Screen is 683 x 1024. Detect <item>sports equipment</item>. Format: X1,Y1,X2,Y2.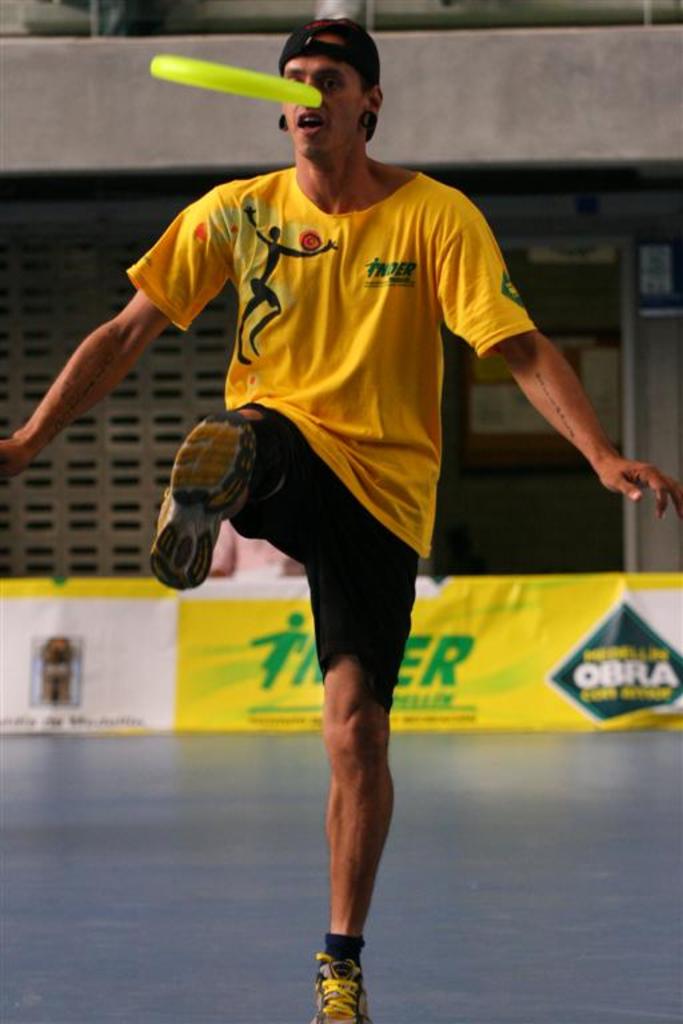
151,55,324,109.
